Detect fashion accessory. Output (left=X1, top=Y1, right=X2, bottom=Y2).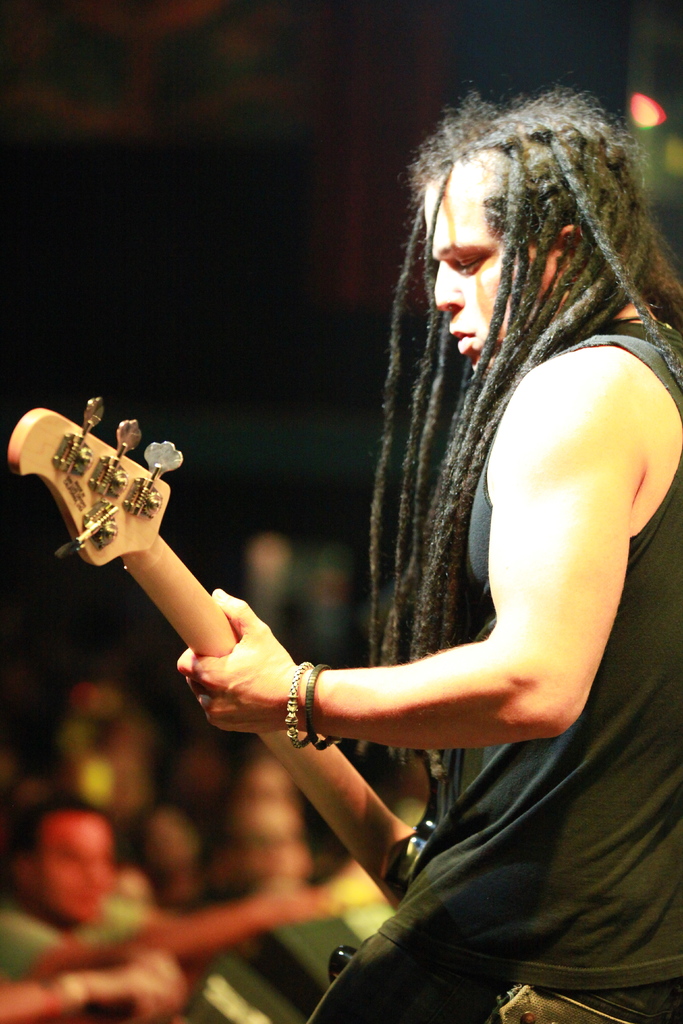
(left=311, top=660, right=336, bottom=755).
